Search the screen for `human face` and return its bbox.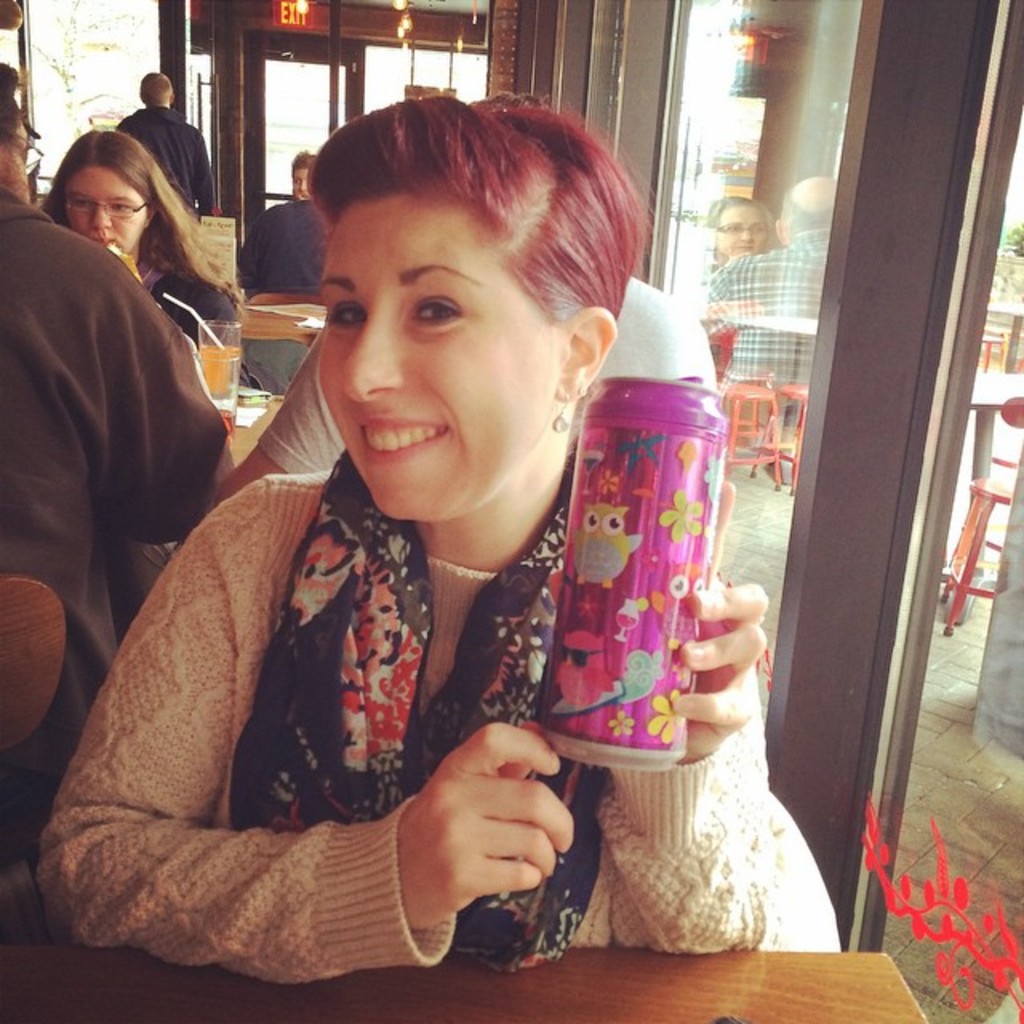
Found: 718/206/765/256.
